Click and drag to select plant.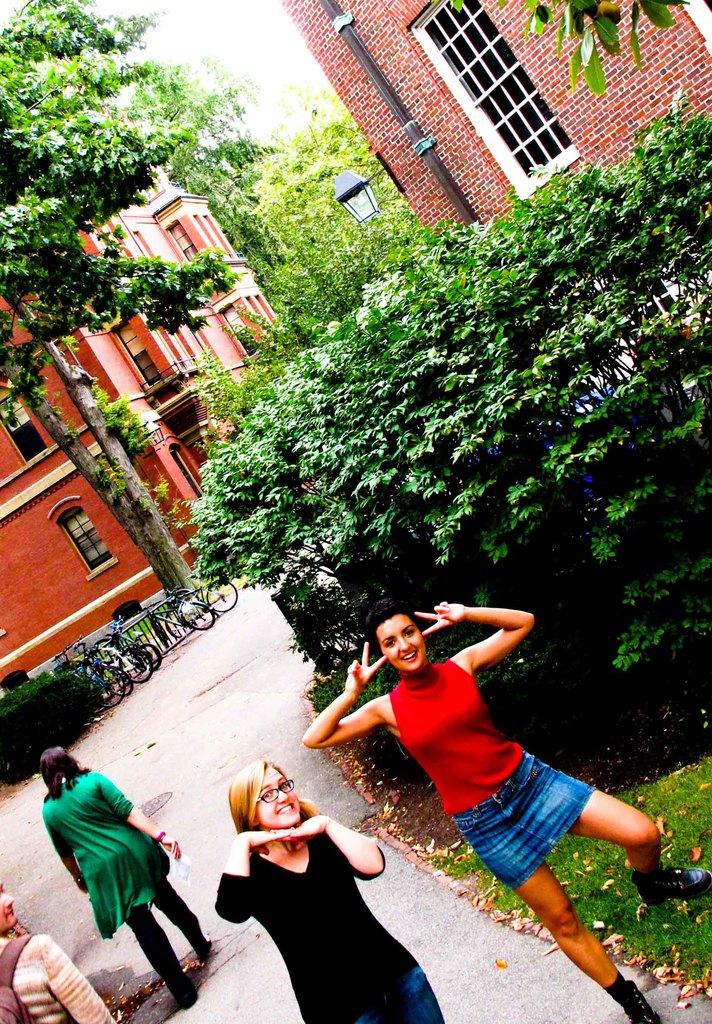
Selection: left=425, top=0, right=692, bottom=95.
